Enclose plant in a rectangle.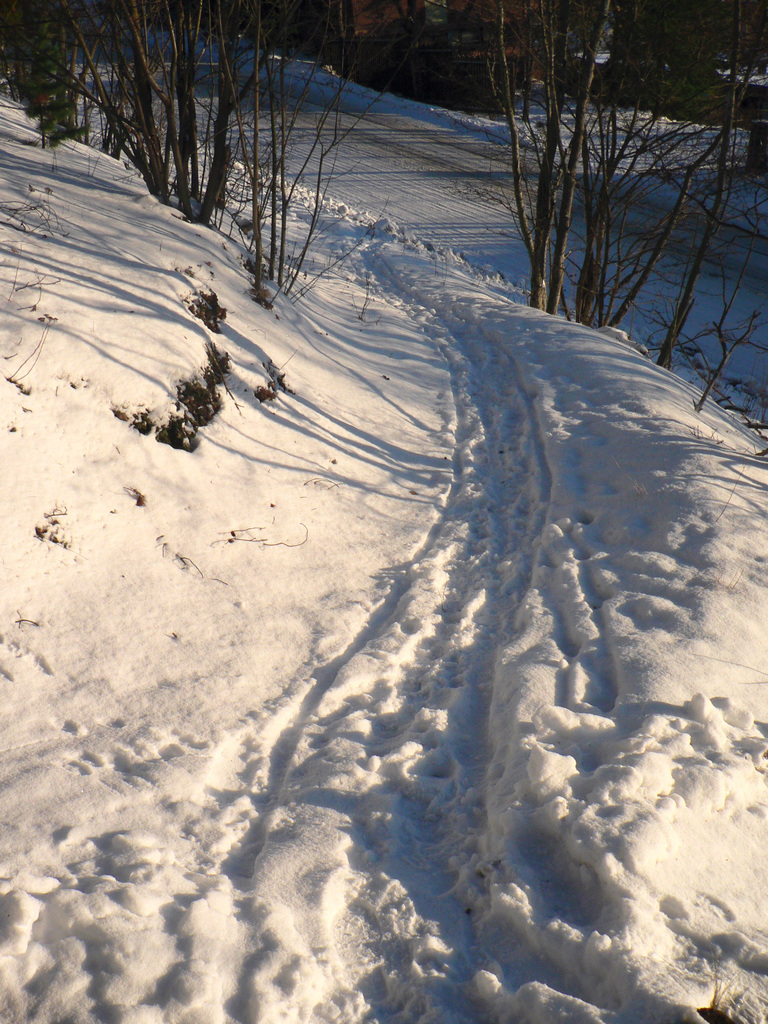
(left=252, top=376, right=292, bottom=402).
